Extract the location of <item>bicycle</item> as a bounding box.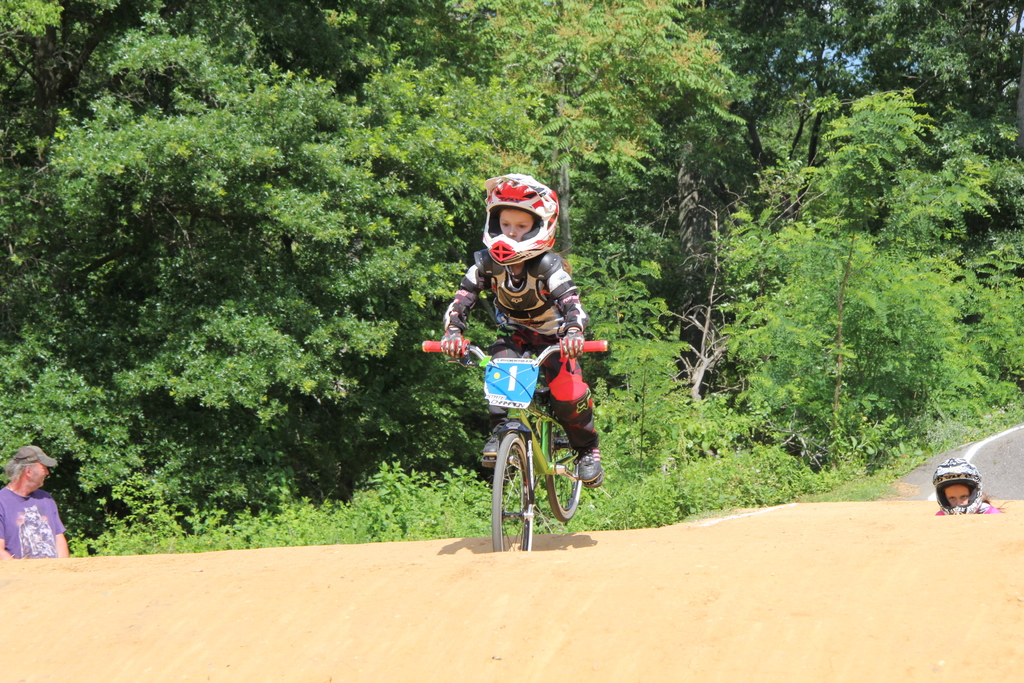
<box>435,320,607,544</box>.
